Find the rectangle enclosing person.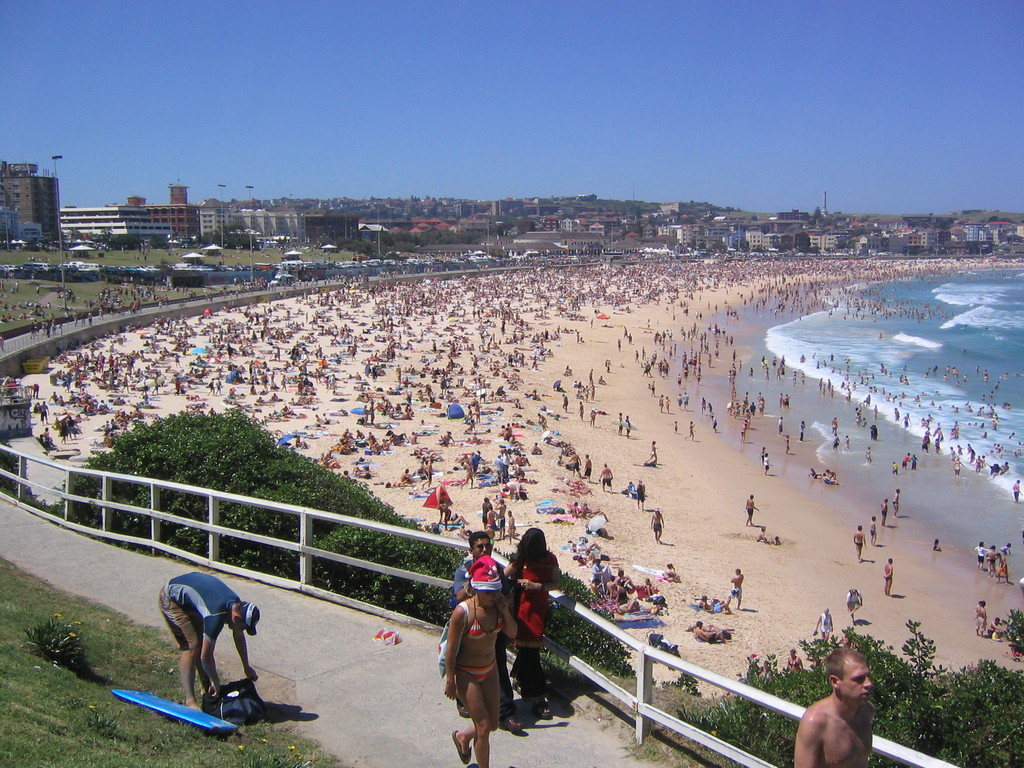
box(39, 428, 54, 456).
